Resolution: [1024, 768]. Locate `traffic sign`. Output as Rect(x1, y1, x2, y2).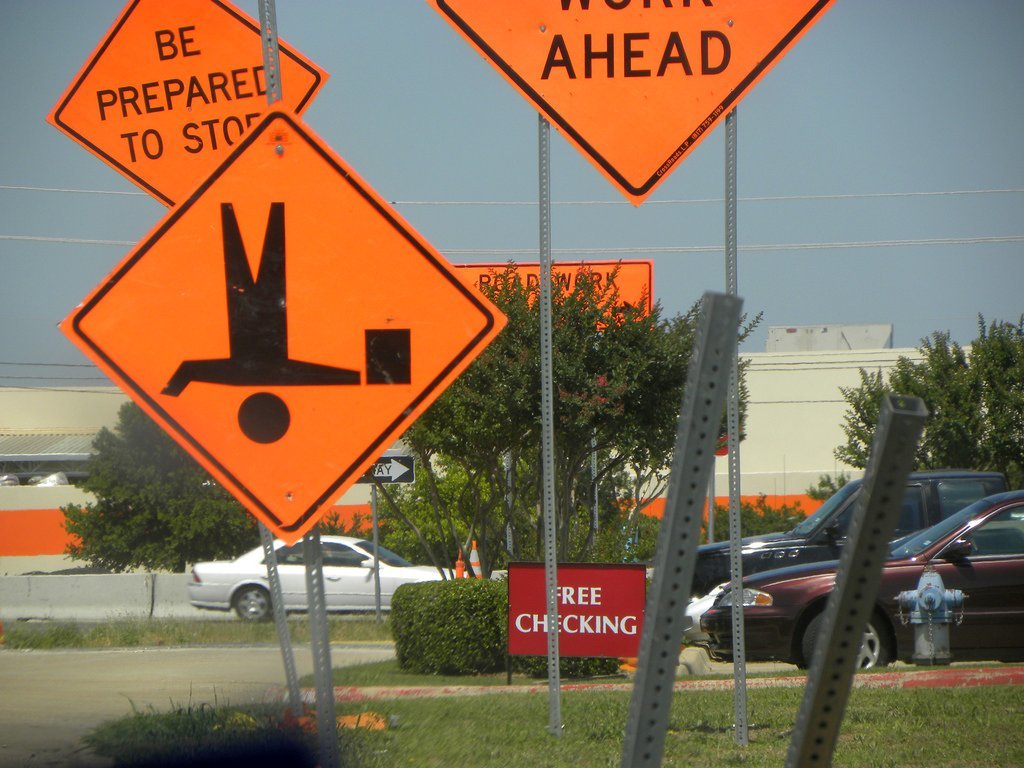
Rect(47, 0, 332, 205).
